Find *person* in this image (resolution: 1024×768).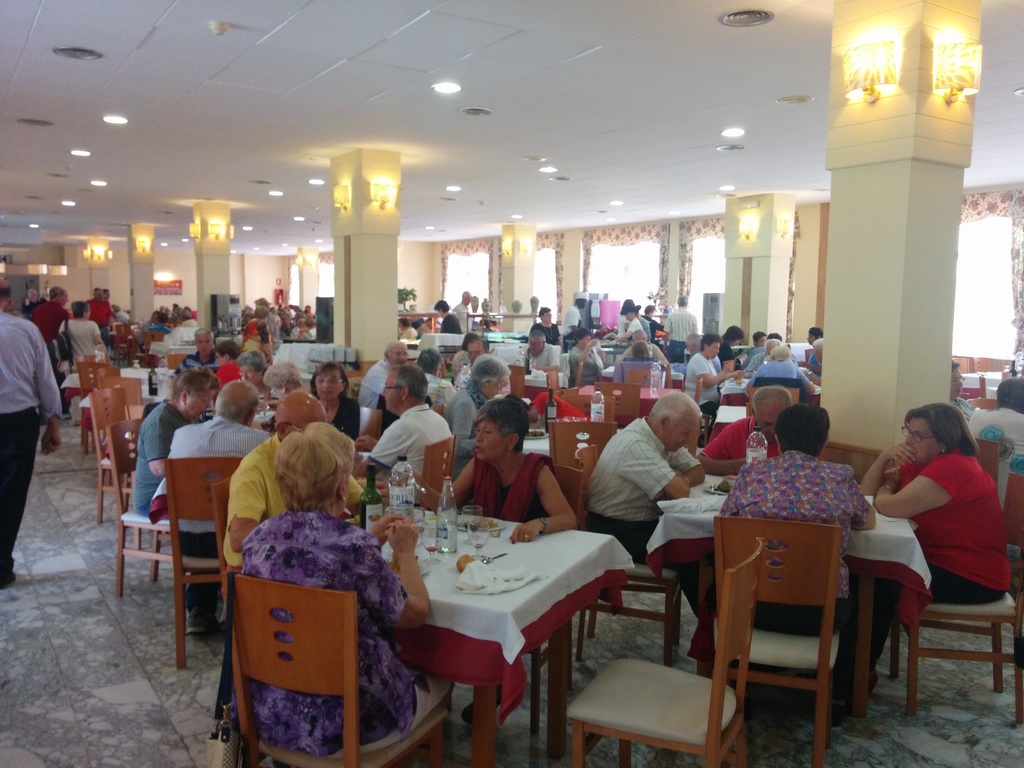
pyautogui.locateOnScreen(830, 401, 1012, 699).
